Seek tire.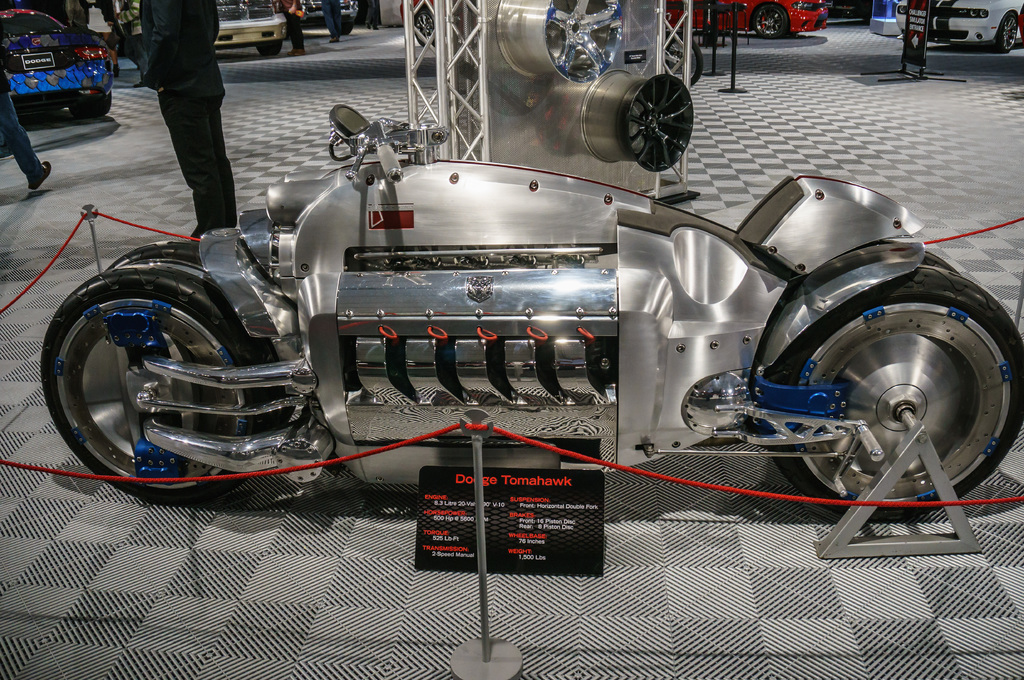
751:3:791:40.
